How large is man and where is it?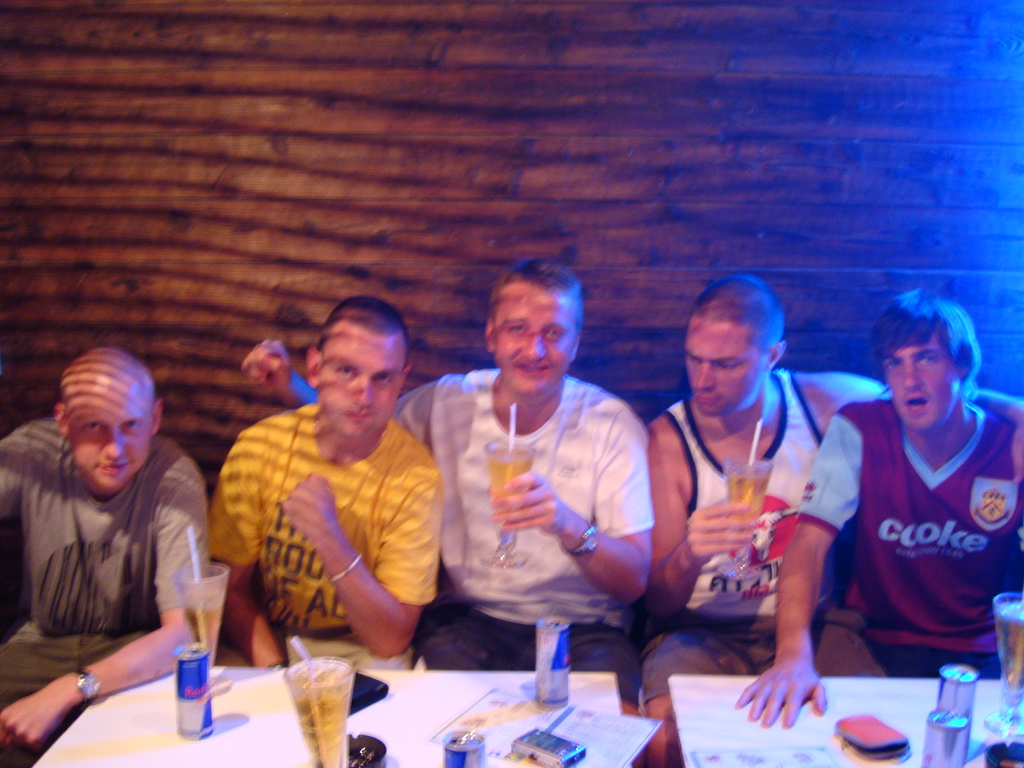
Bounding box: <box>643,274,1023,767</box>.
